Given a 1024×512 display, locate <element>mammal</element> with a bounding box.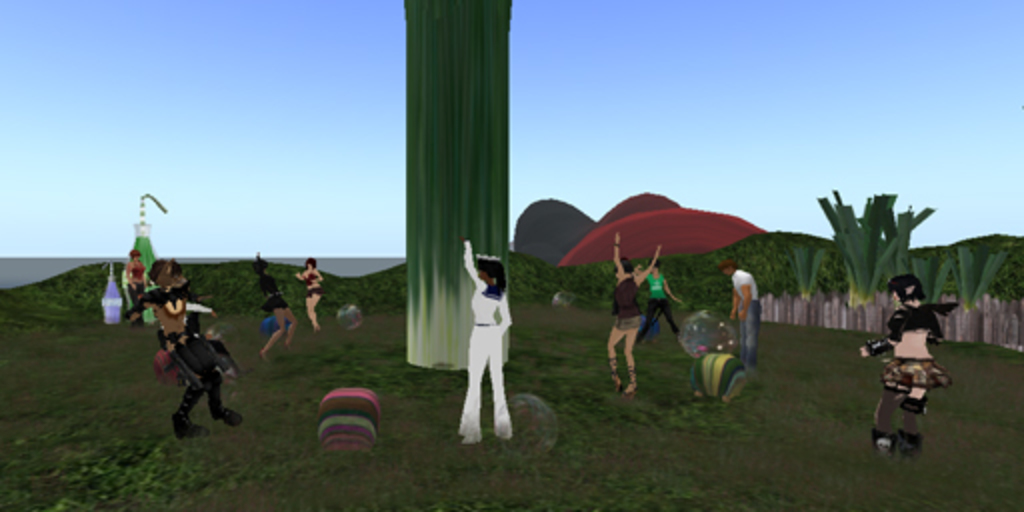
Located: l=444, t=216, r=516, b=430.
